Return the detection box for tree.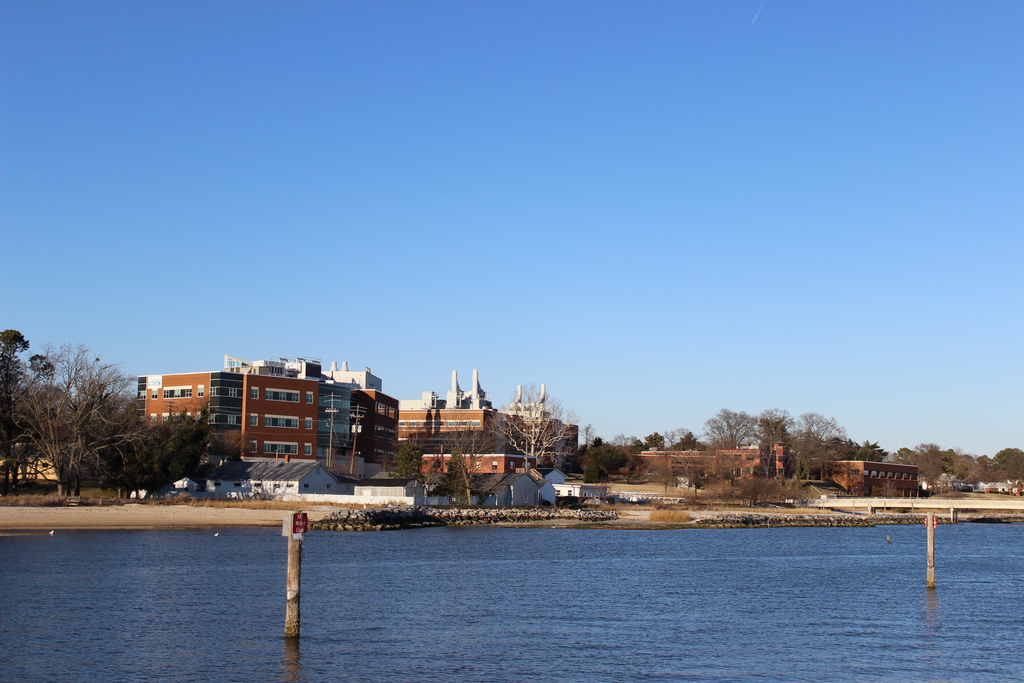
0 325 86 463.
